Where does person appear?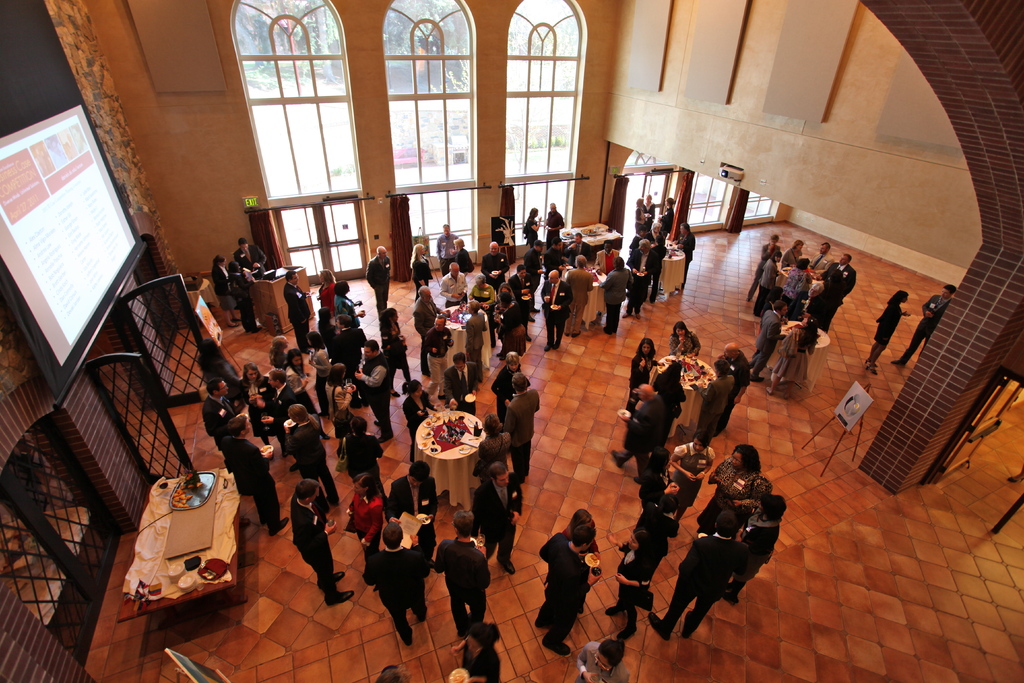
Appears at <box>654,508,742,642</box>.
